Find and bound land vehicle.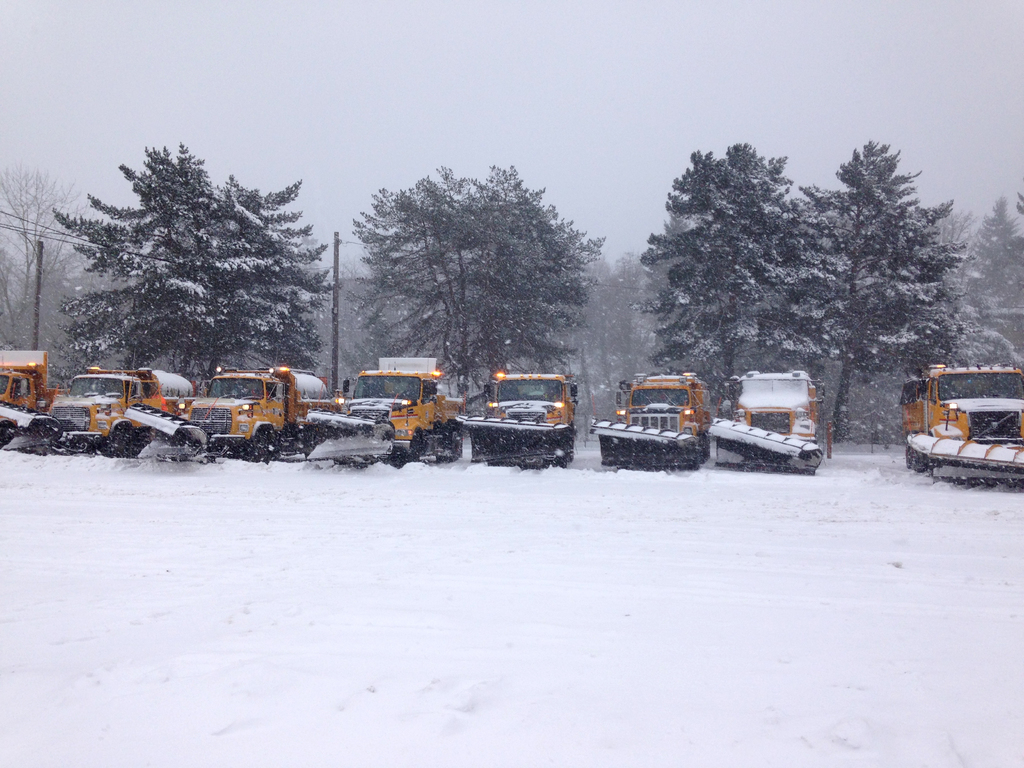
Bound: [x1=310, y1=356, x2=457, y2=464].
